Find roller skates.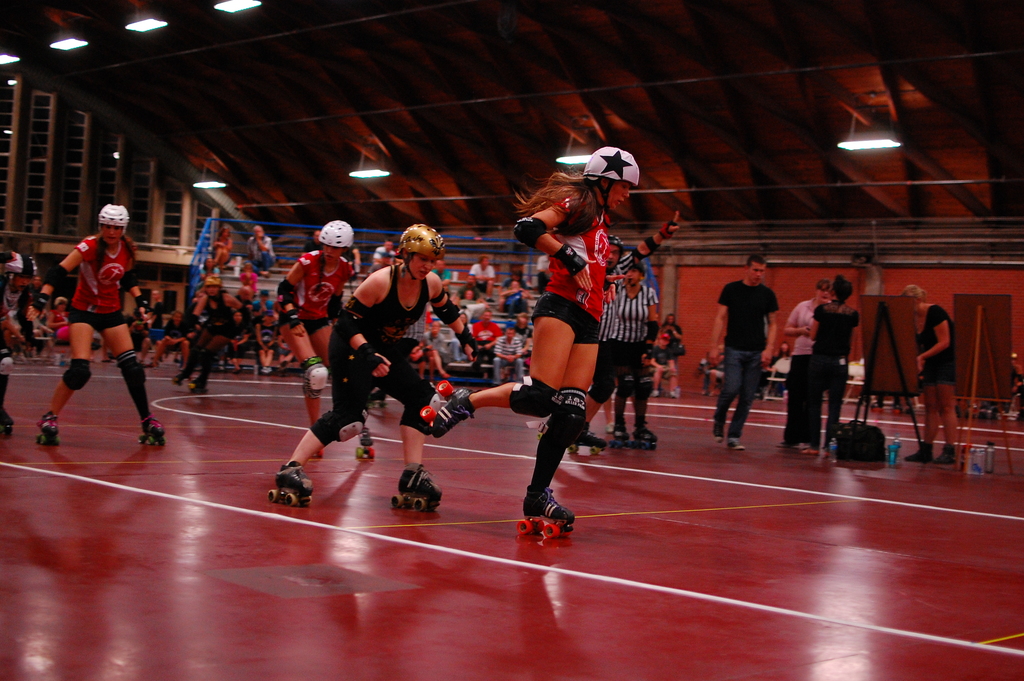
{"x1": 191, "y1": 382, "x2": 204, "y2": 394}.
